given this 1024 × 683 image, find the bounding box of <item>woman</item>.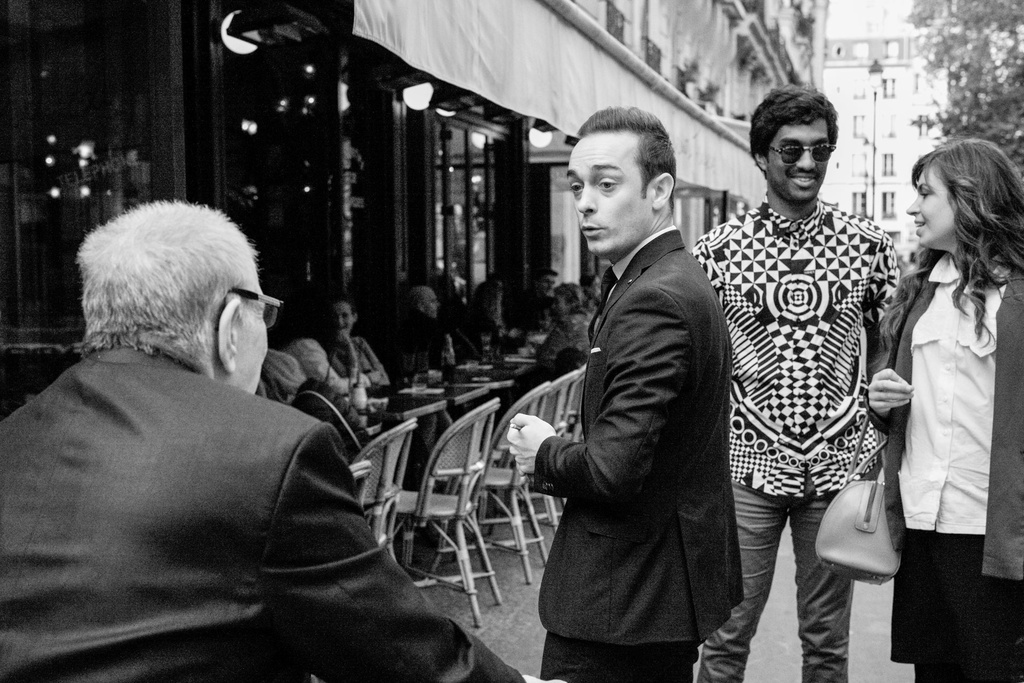
251/344/369/463.
